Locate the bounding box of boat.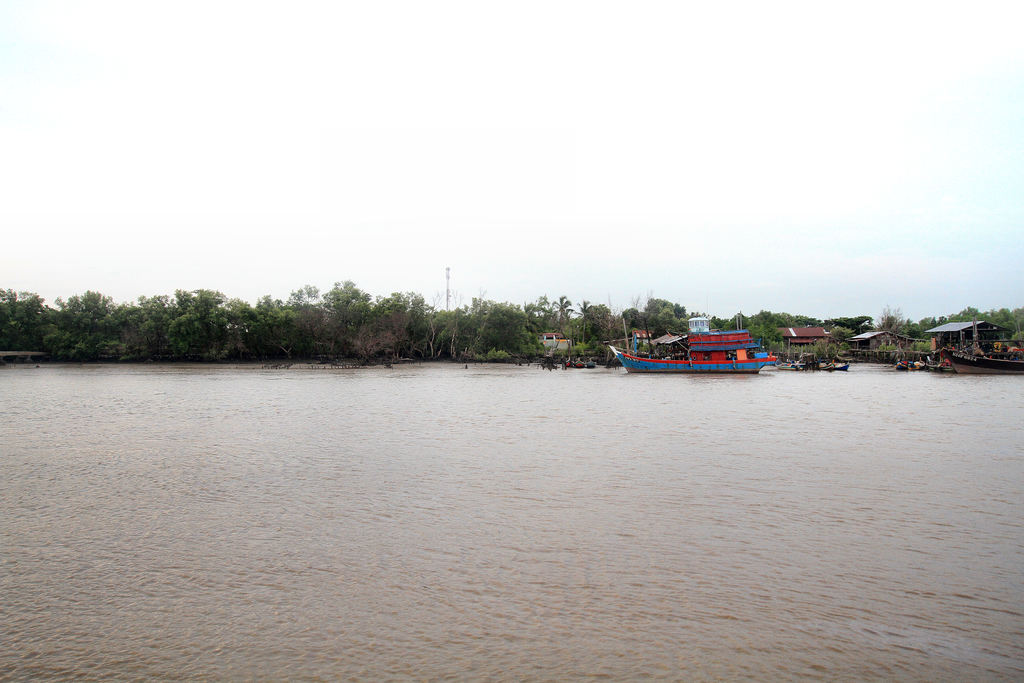
Bounding box: [x1=584, y1=358, x2=598, y2=368].
